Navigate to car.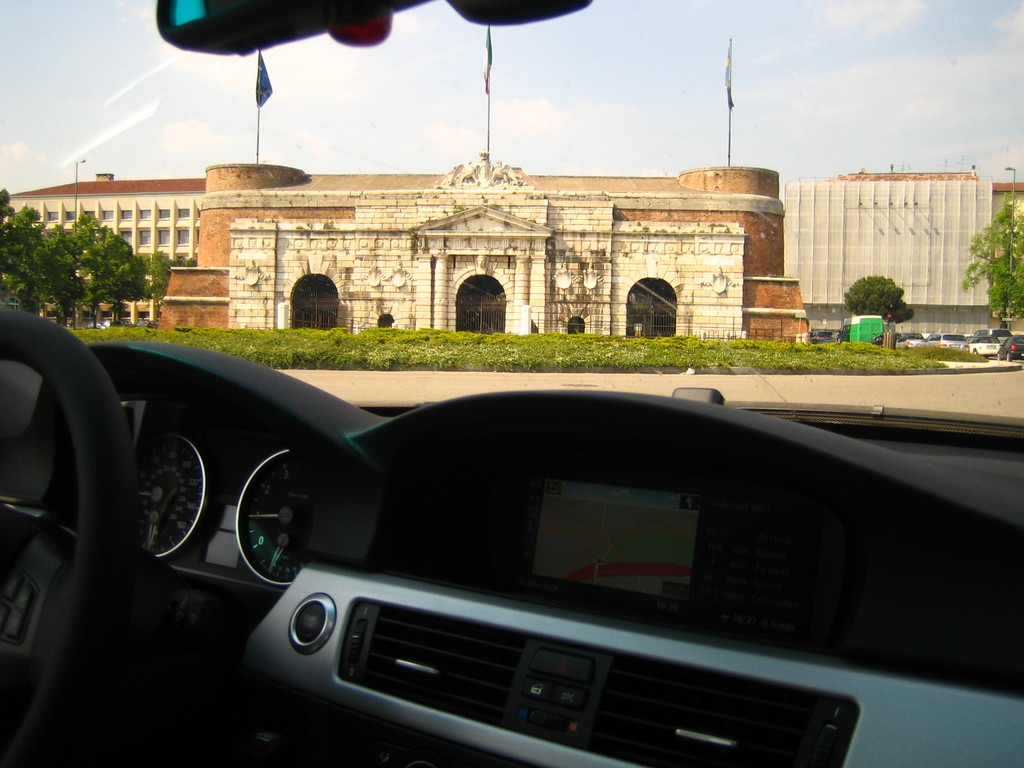
Navigation target: [966, 332, 1004, 352].
